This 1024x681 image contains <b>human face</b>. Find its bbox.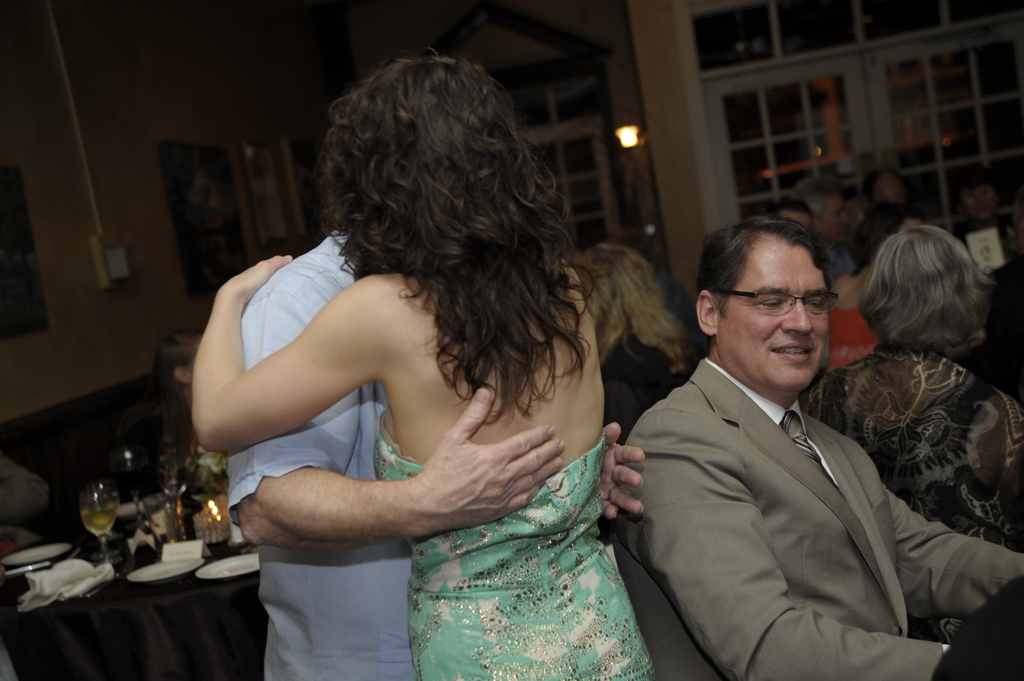
select_region(819, 203, 844, 233).
